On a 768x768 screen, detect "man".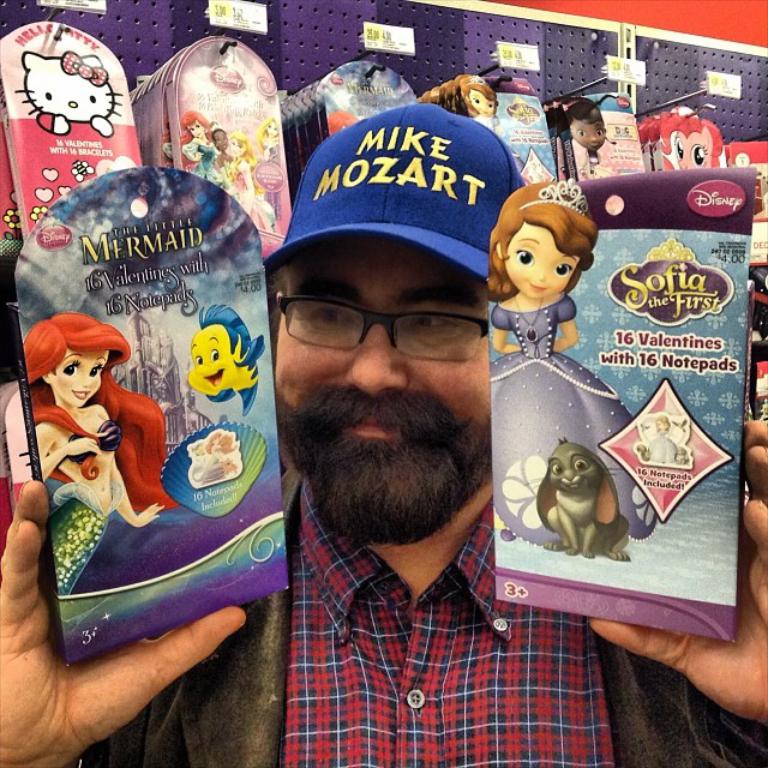
0 101 767 767.
